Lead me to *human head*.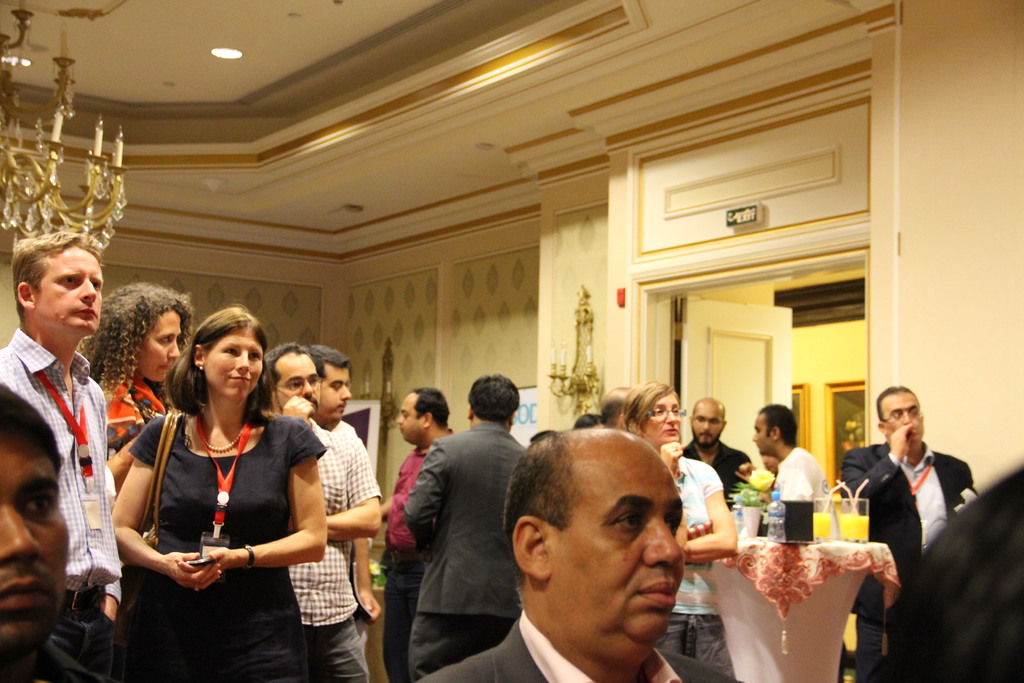
Lead to box(761, 452, 779, 471).
